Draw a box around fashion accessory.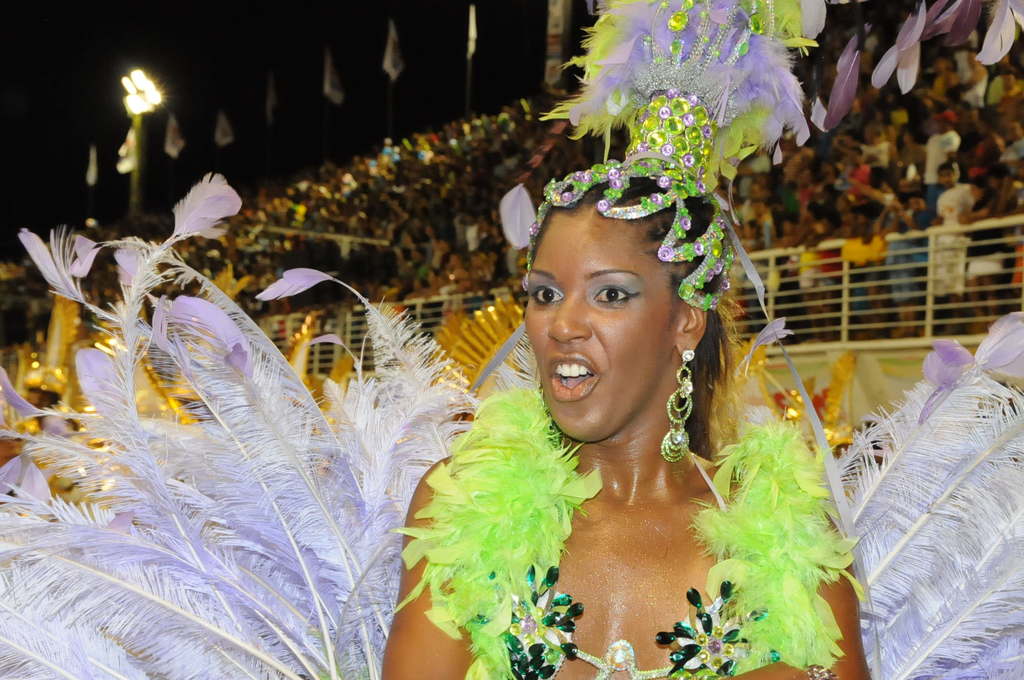
bbox(383, 382, 869, 679).
